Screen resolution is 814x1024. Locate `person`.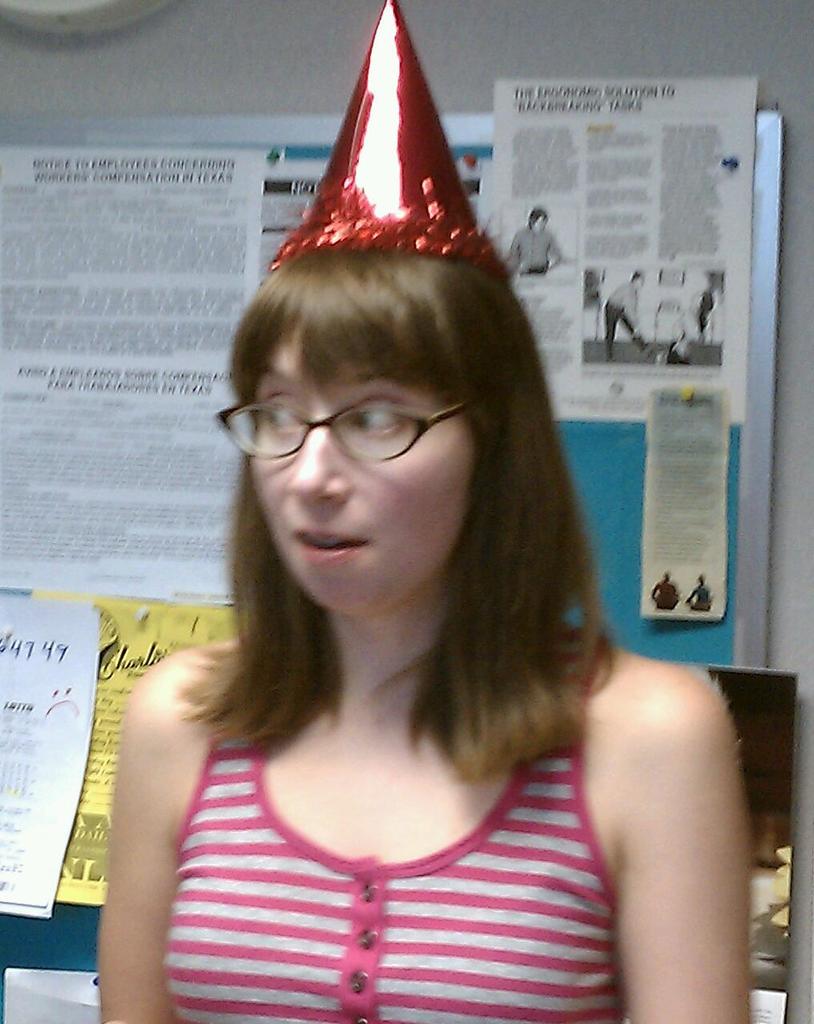
[602,262,645,368].
